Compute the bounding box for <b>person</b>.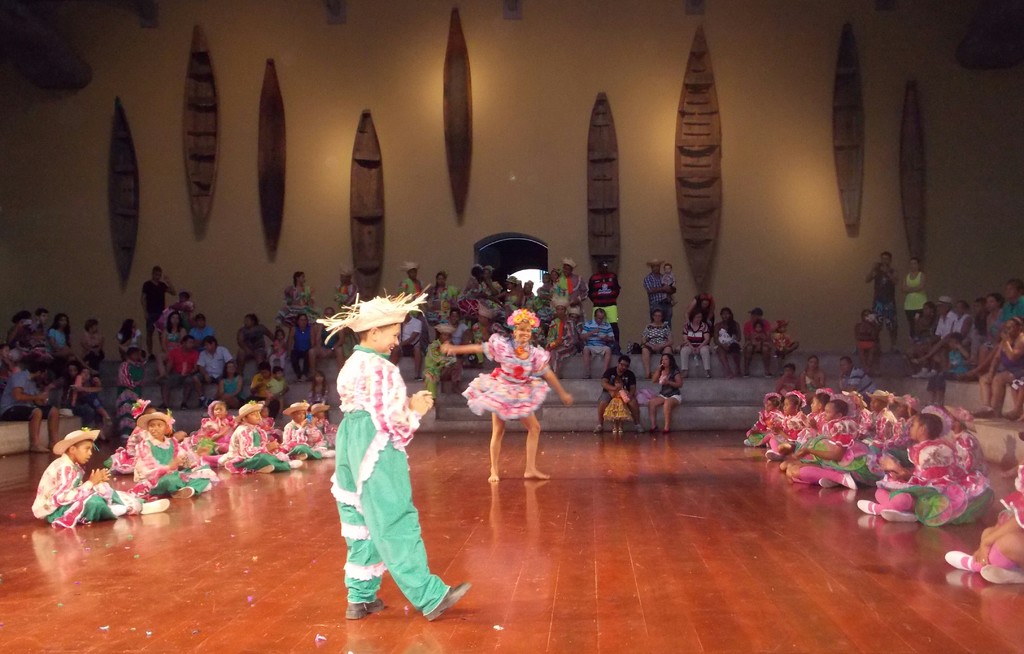
[216, 401, 300, 477].
